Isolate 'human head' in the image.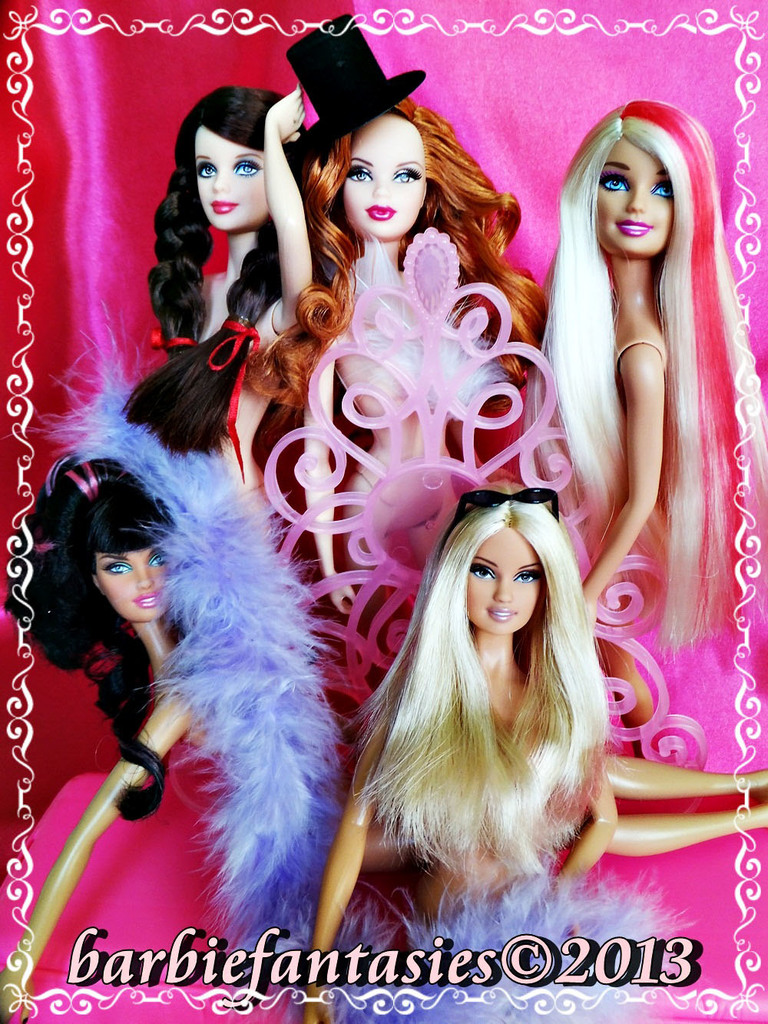
Isolated region: {"left": 445, "top": 482, "right": 563, "bottom": 631}.
